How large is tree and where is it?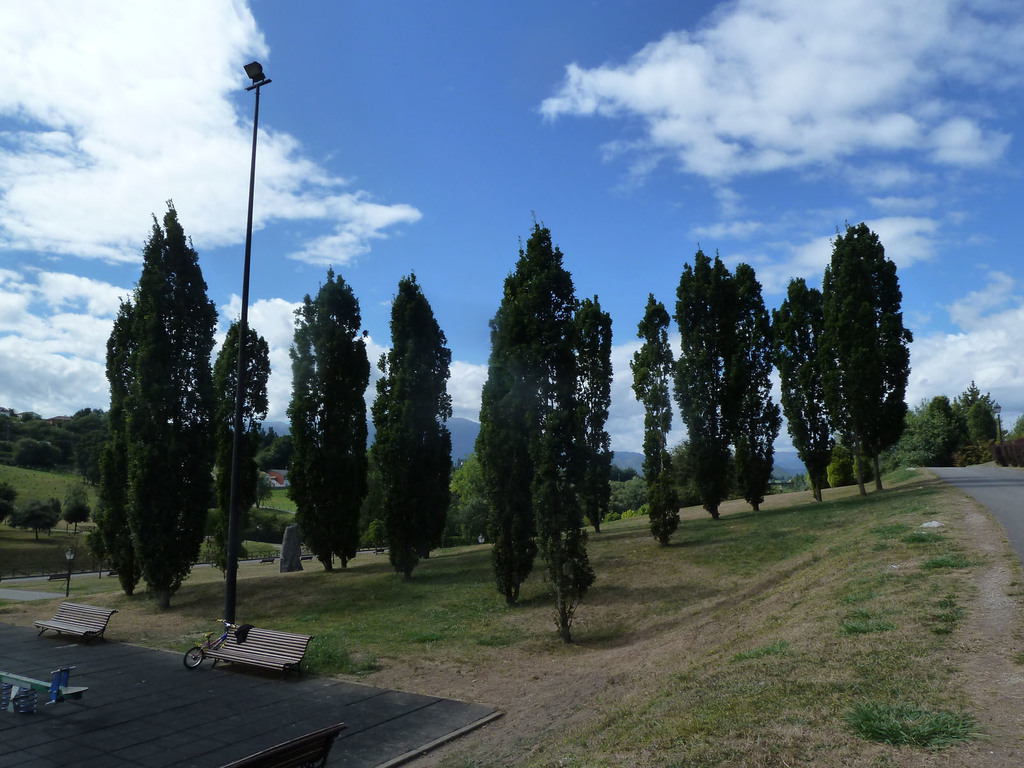
Bounding box: crop(372, 268, 452, 581).
